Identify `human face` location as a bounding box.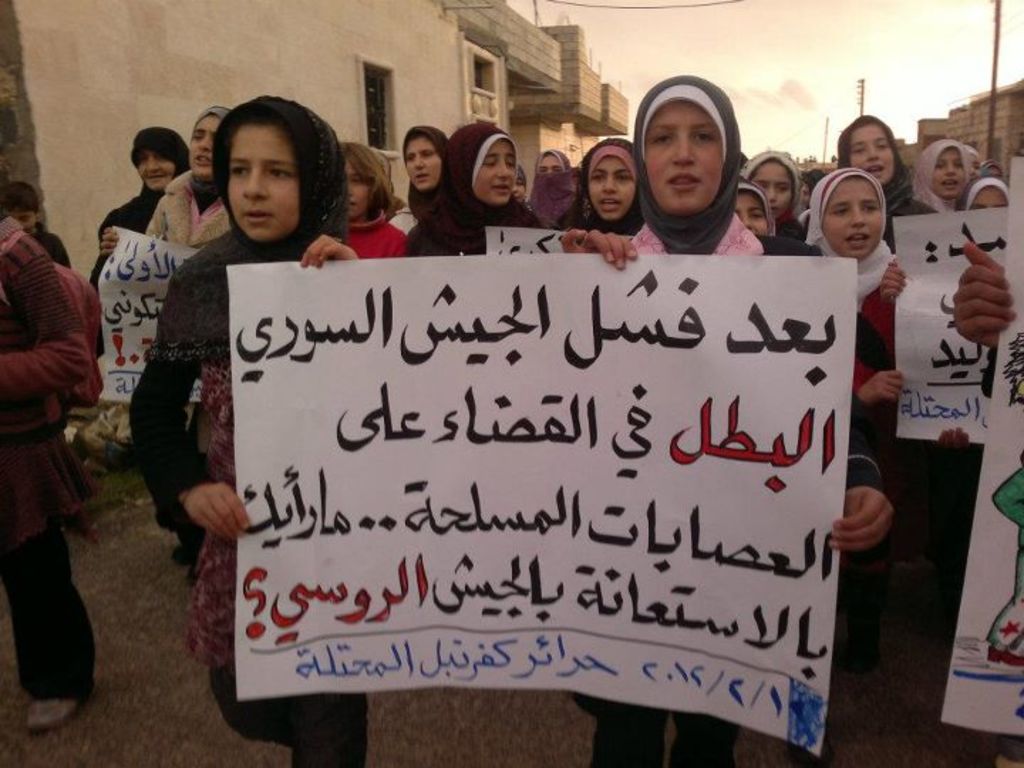
984, 162, 1004, 178.
